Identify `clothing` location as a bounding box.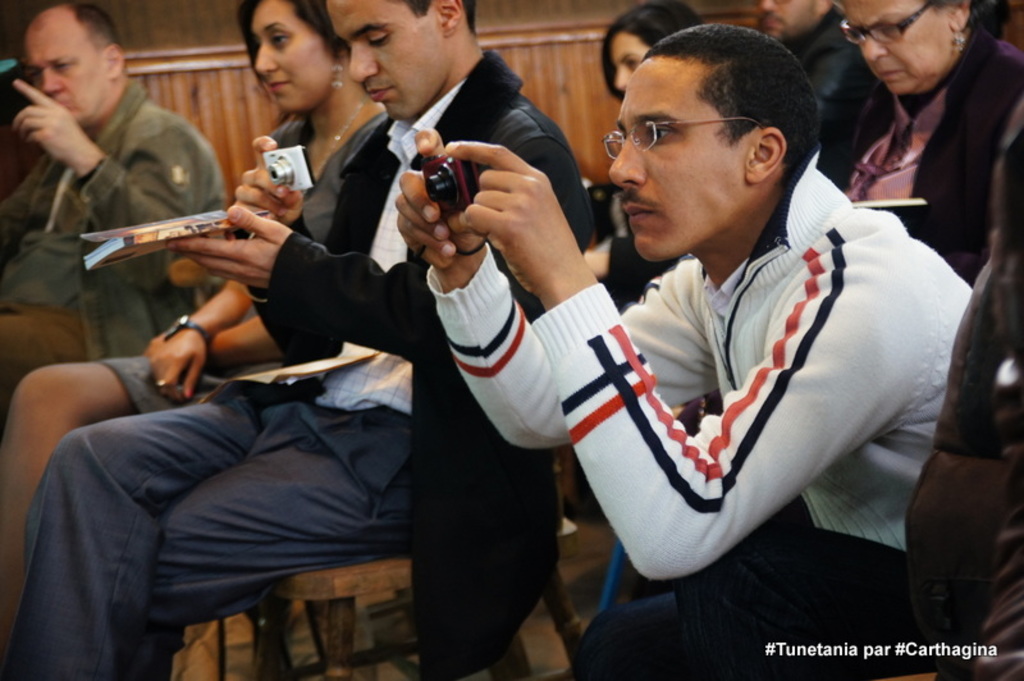
858 15 1023 287.
